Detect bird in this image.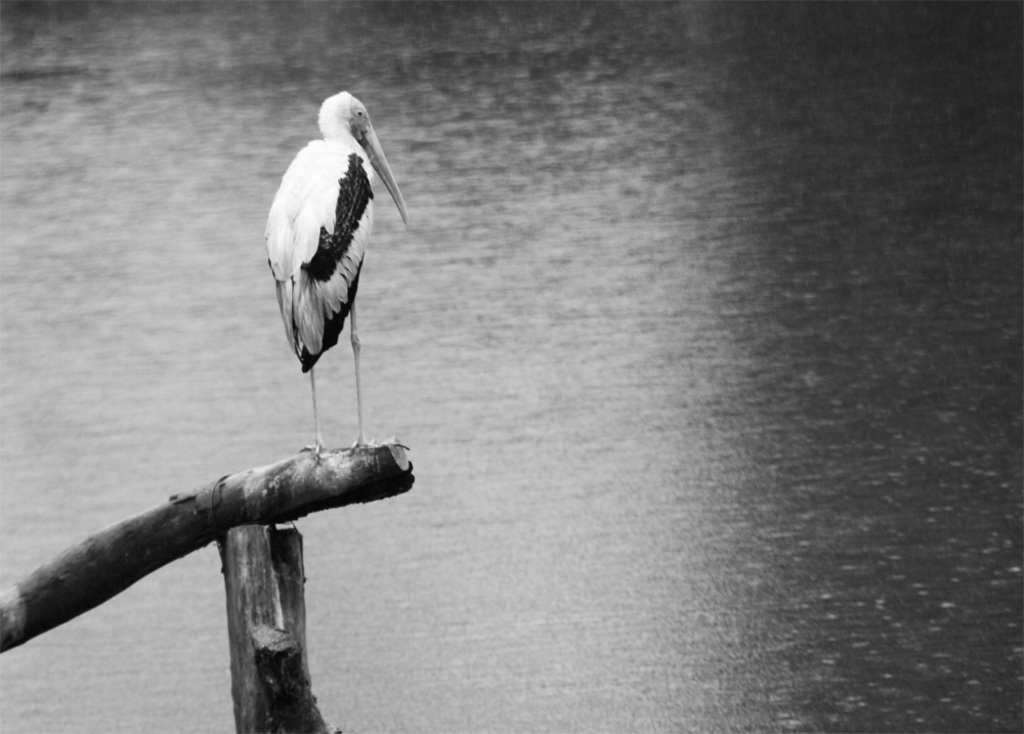
Detection: 254/82/416/466.
